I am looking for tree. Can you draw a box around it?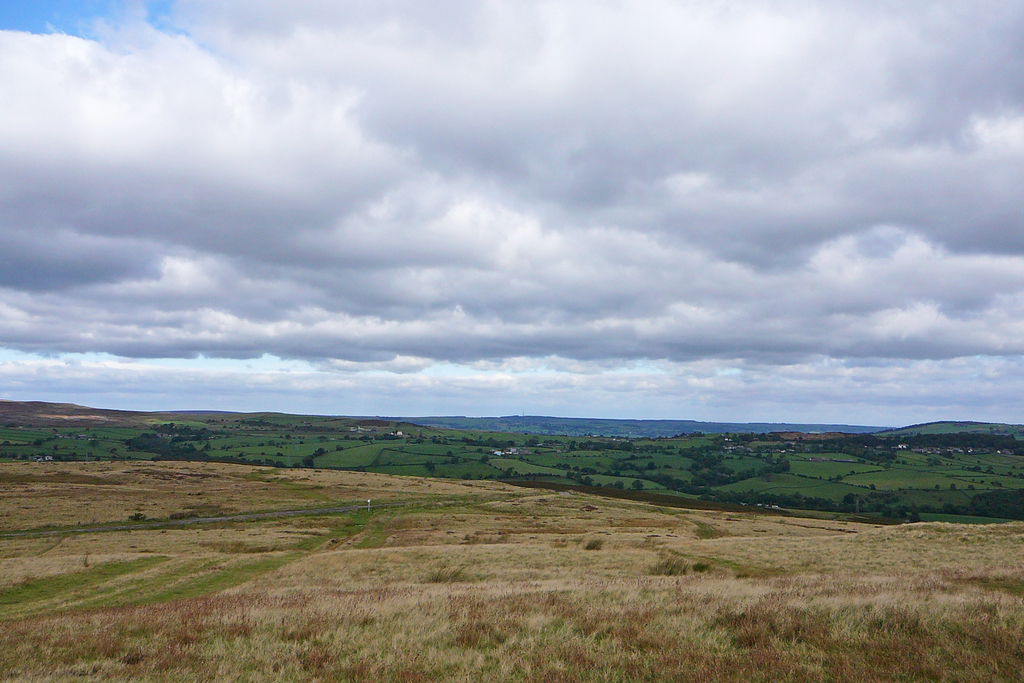
Sure, the bounding box is rect(630, 479, 645, 491).
